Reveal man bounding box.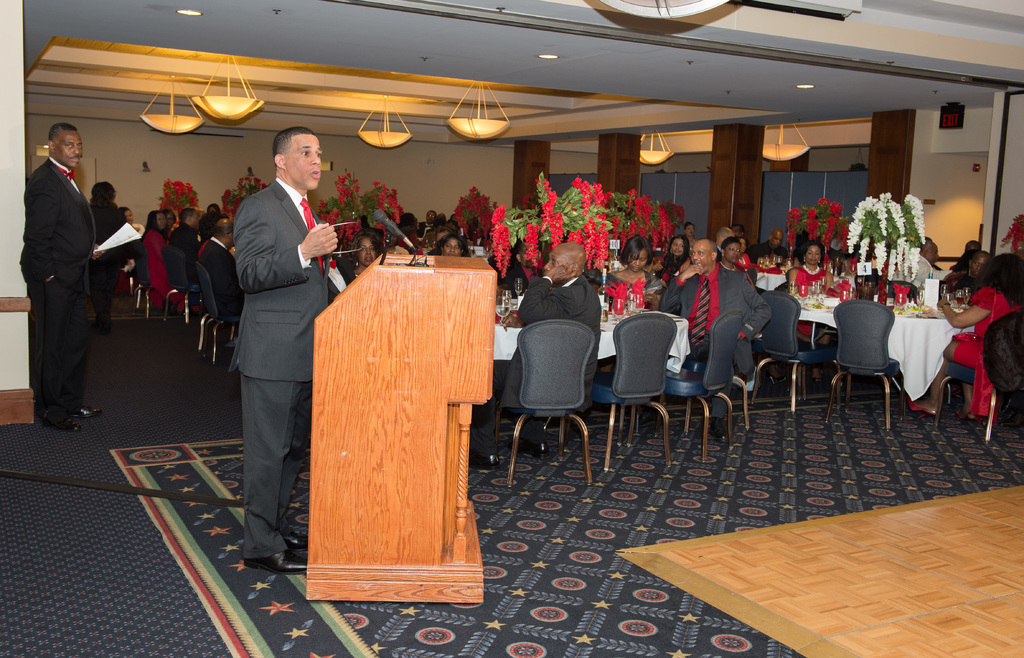
Revealed: 948, 248, 991, 289.
